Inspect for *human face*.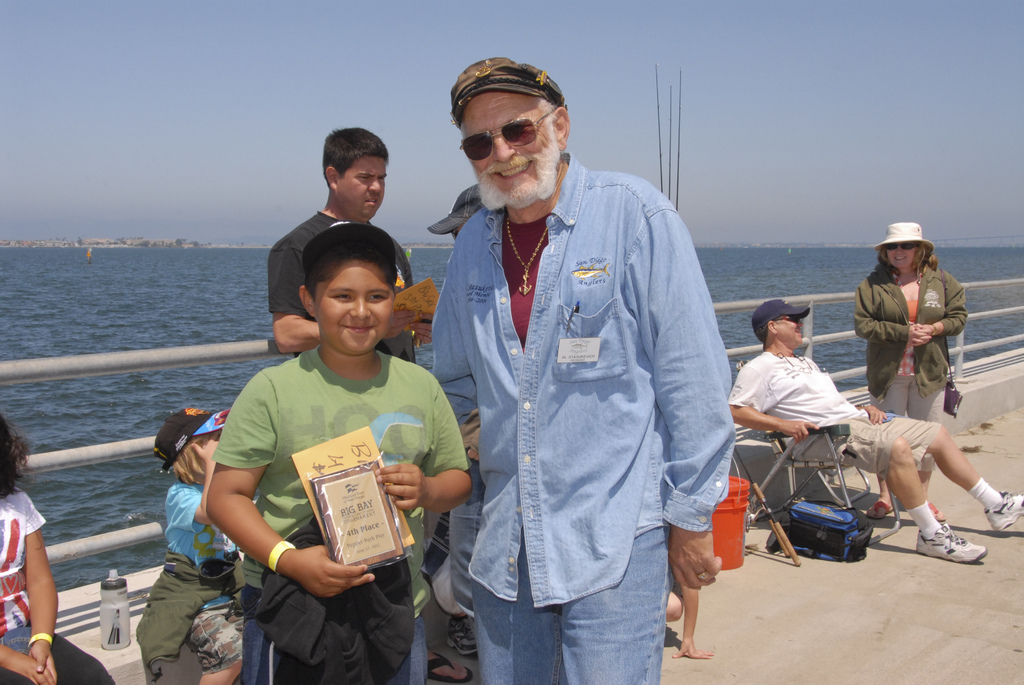
Inspection: [886, 237, 925, 266].
